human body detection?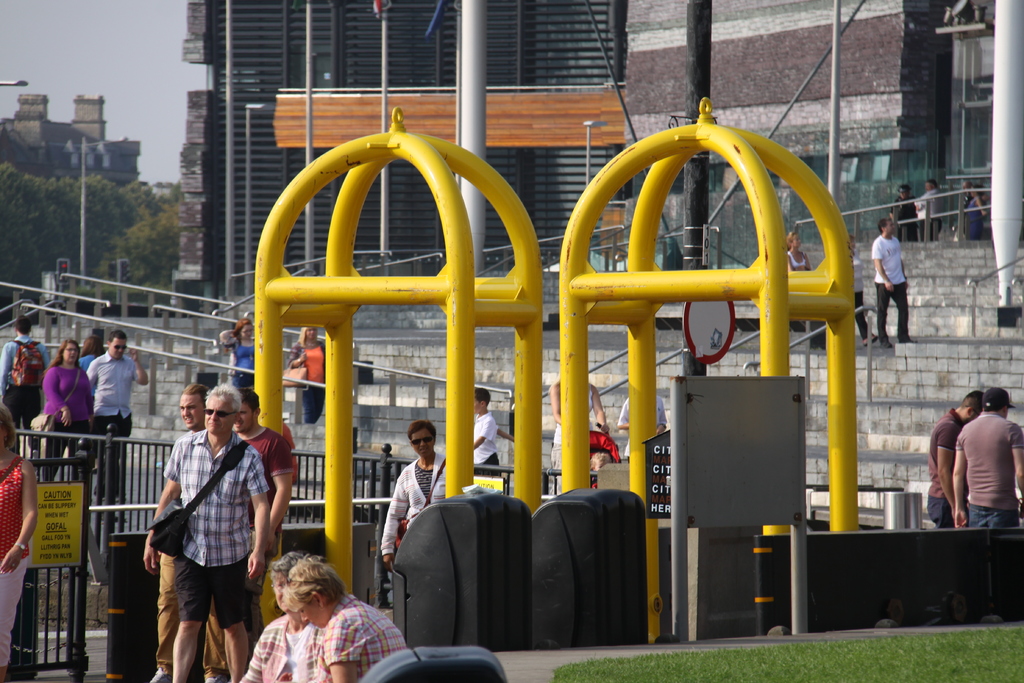
(left=872, top=231, right=911, bottom=342)
